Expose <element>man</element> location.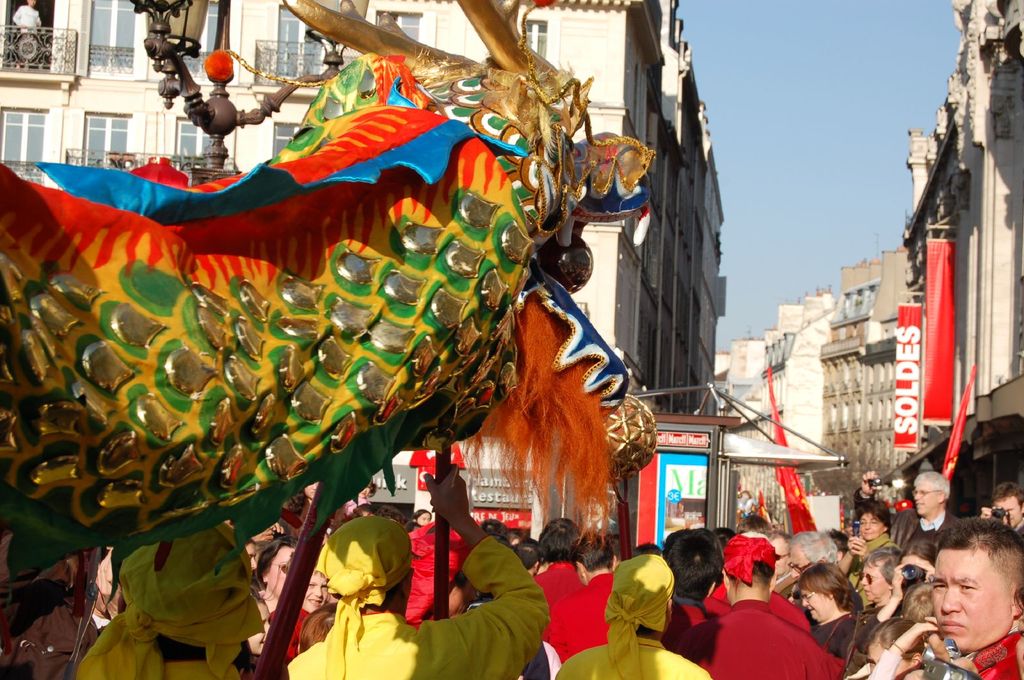
Exposed at box(733, 515, 775, 537).
